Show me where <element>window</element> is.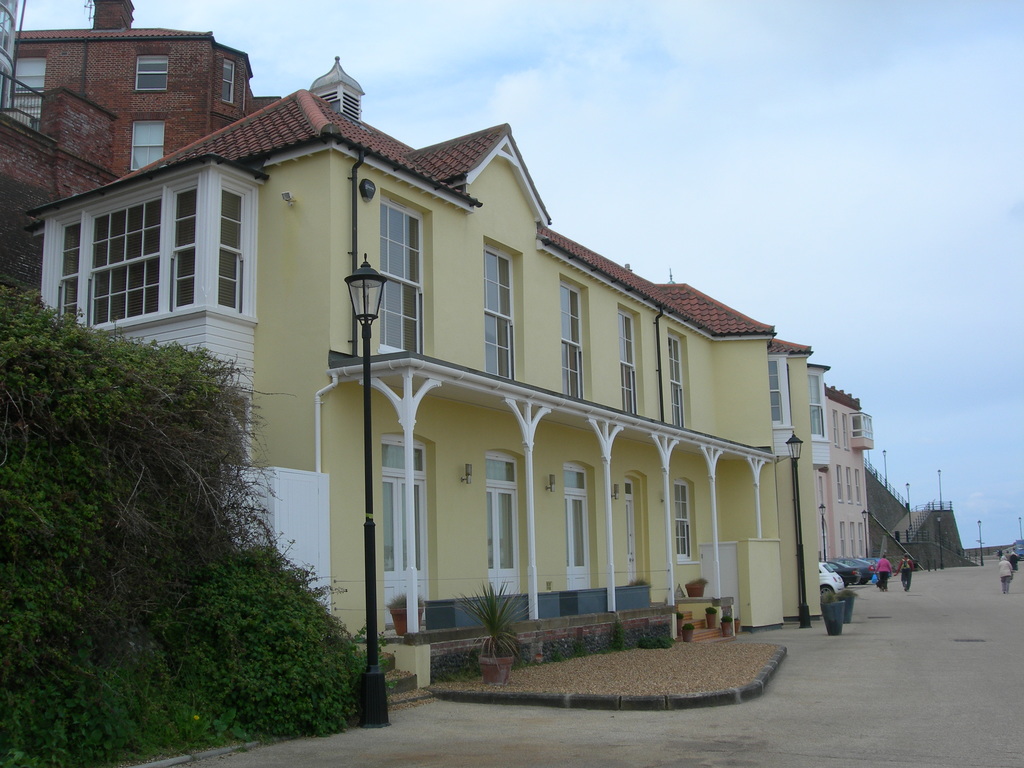
<element>window</element> is at pyautogui.locateOnScreen(860, 415, 877, 442).
